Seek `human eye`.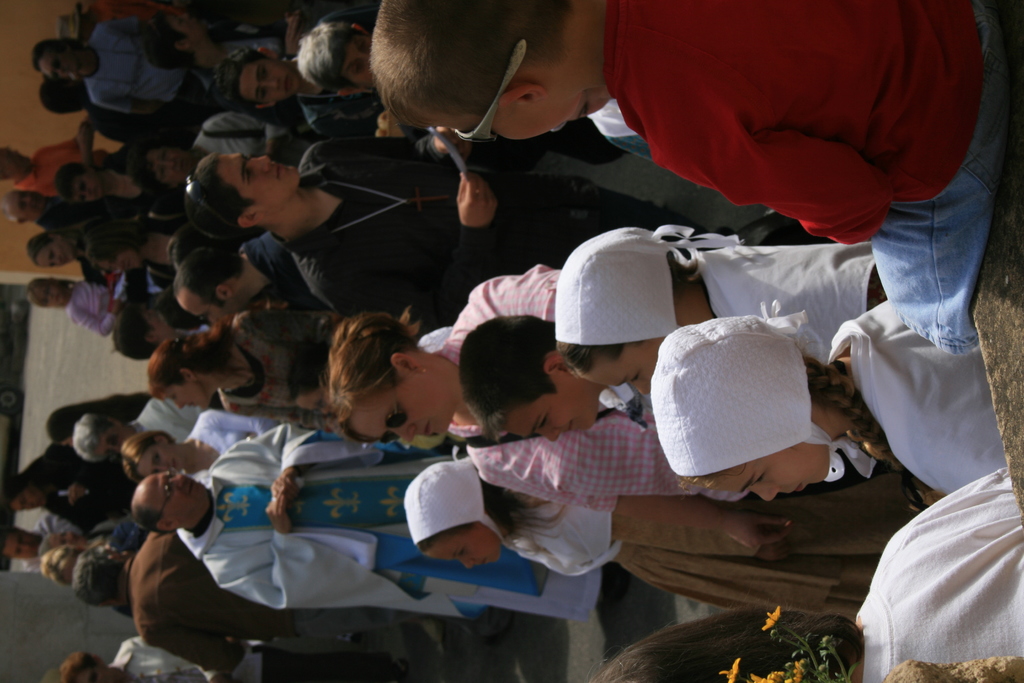
detection(538, 411, 547, 427).
